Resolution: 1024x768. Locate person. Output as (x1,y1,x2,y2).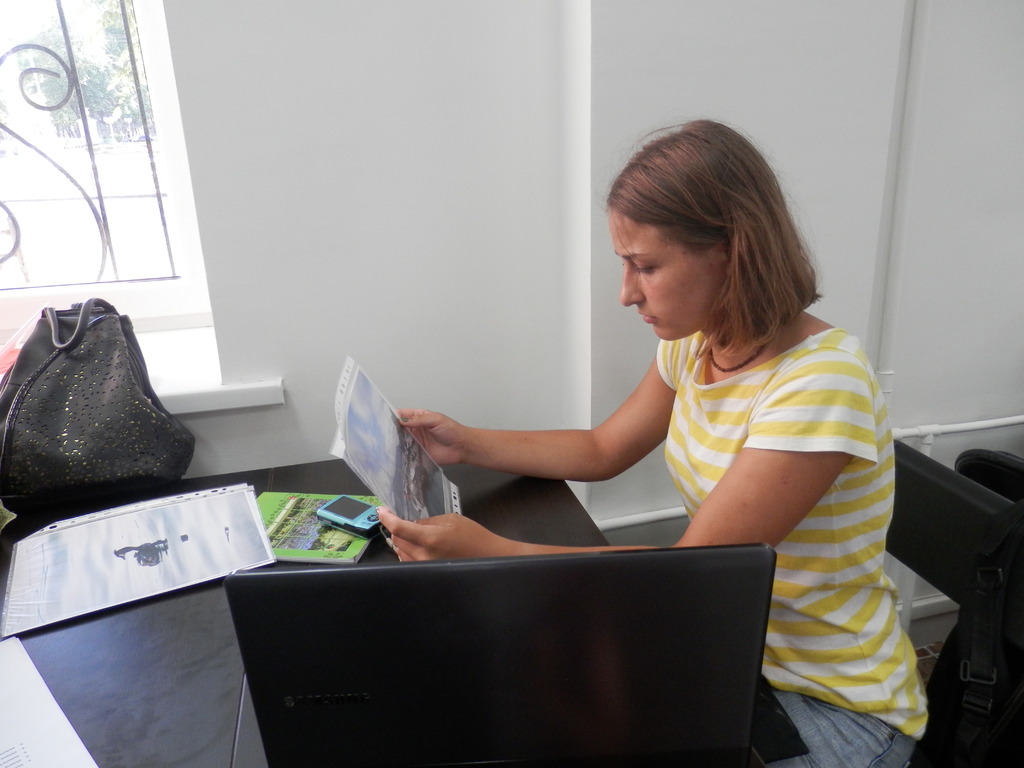
(385,115,930,766).
